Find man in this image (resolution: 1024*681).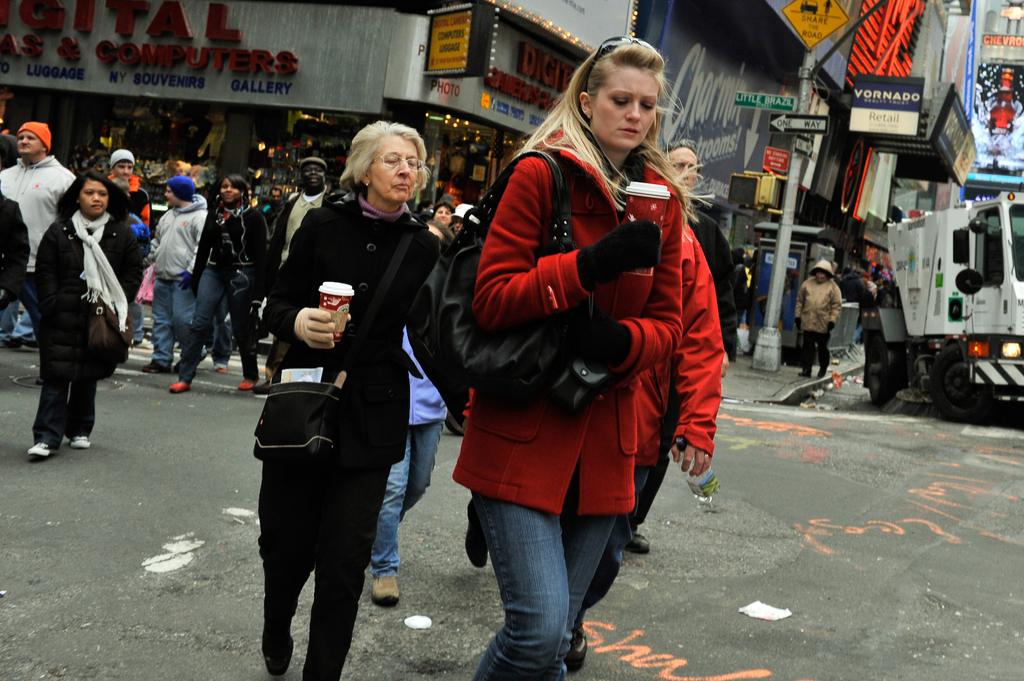
[x1=140, y1=170, x2=209, y2=377].
